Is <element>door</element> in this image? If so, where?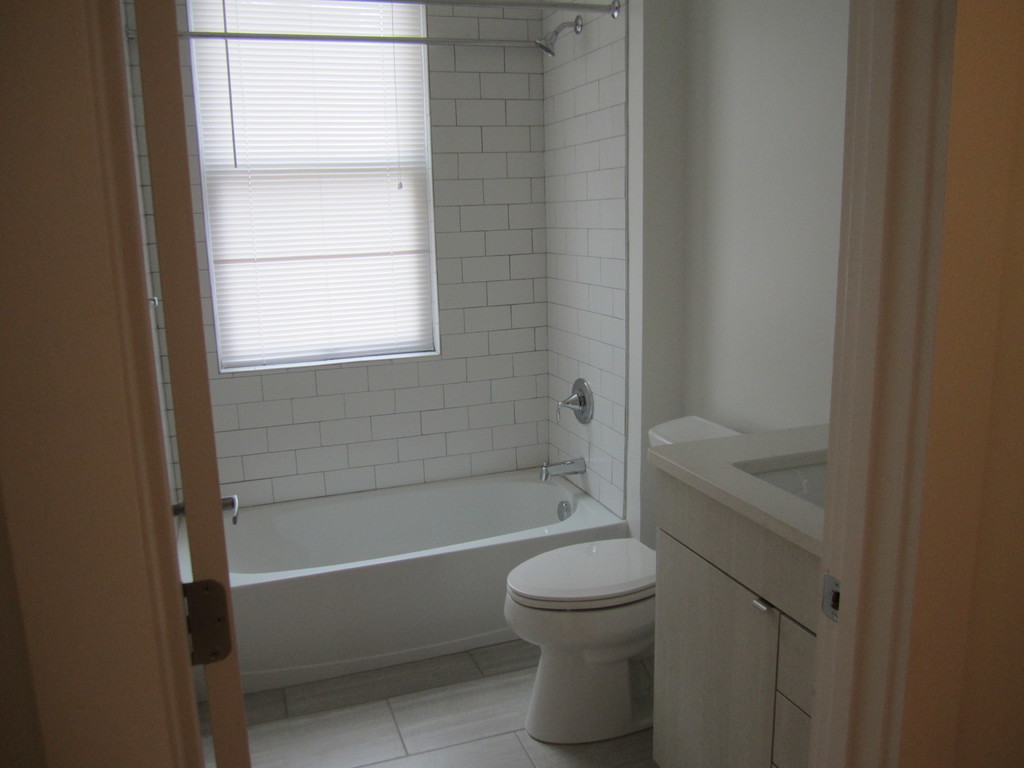
Yes, at crop(125, 0, 257, 767).
